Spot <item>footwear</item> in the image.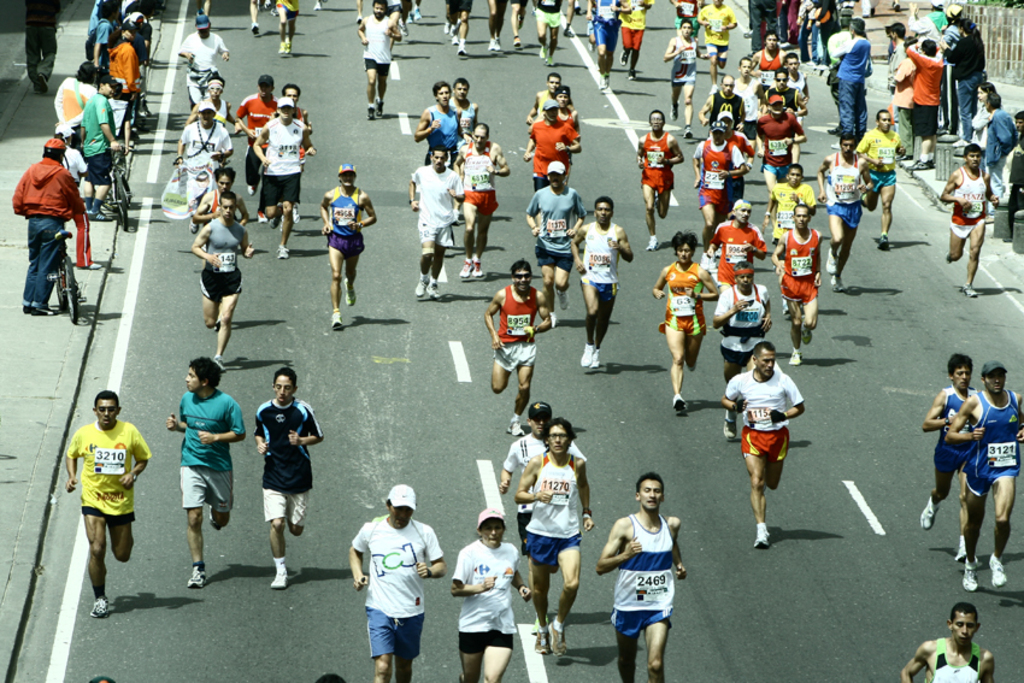
<item>footwear</item> found at (left=189, top=213, right=201, bottom=232).
